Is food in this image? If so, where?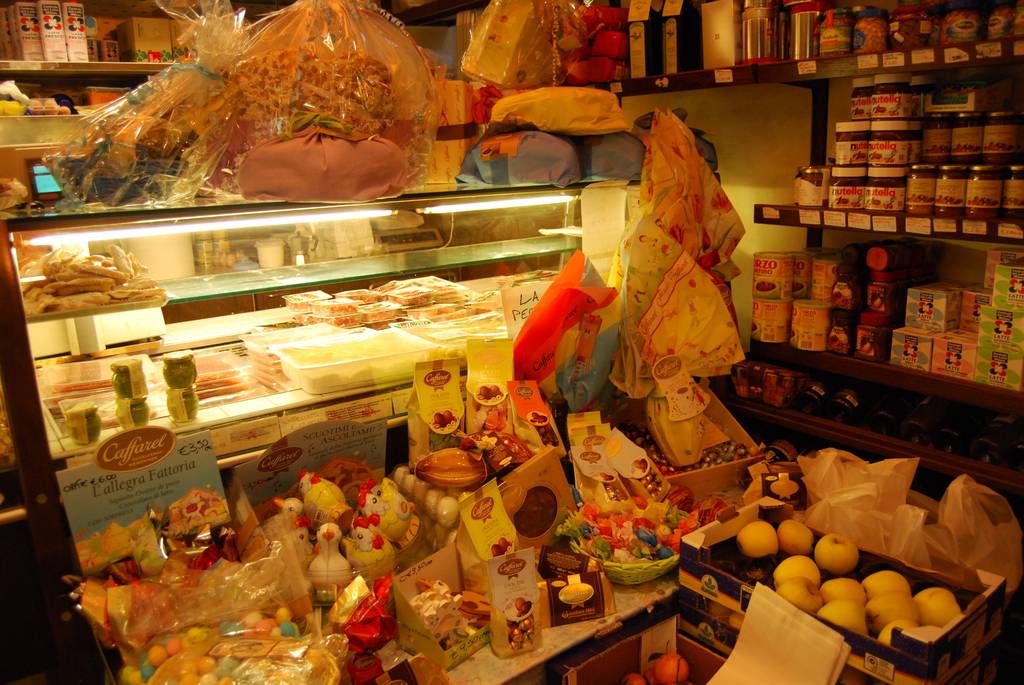
Yes, at left=938, top=614, right=962, bottom=636.
